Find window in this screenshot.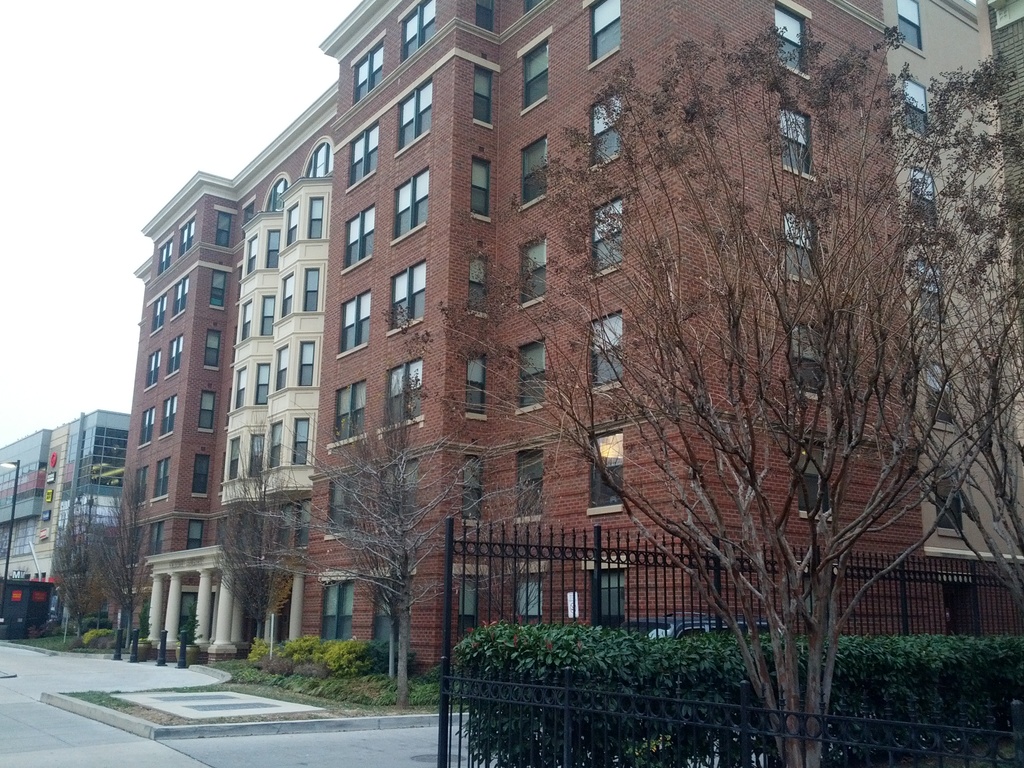
The bounding box for window is Rect(387, 165, 432, 244).
